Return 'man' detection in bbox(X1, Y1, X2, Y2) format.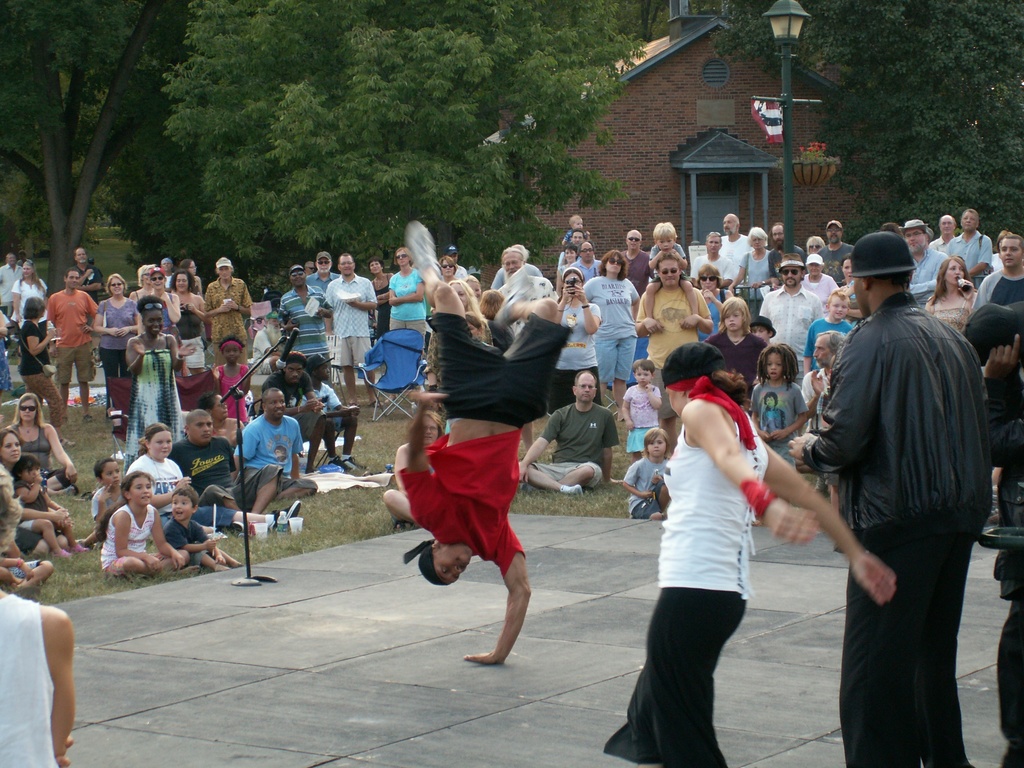
bbox(692, 233, 735, 289).
